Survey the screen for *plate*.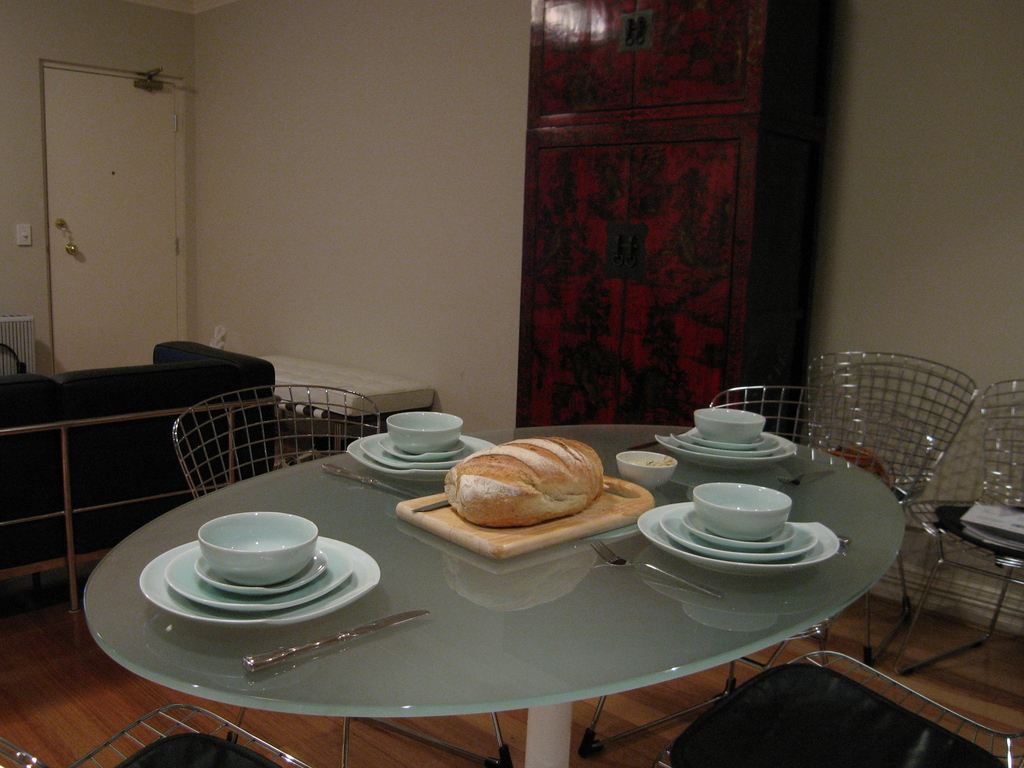
Survey found: left=652, top=425, right=797, bottom=470.
